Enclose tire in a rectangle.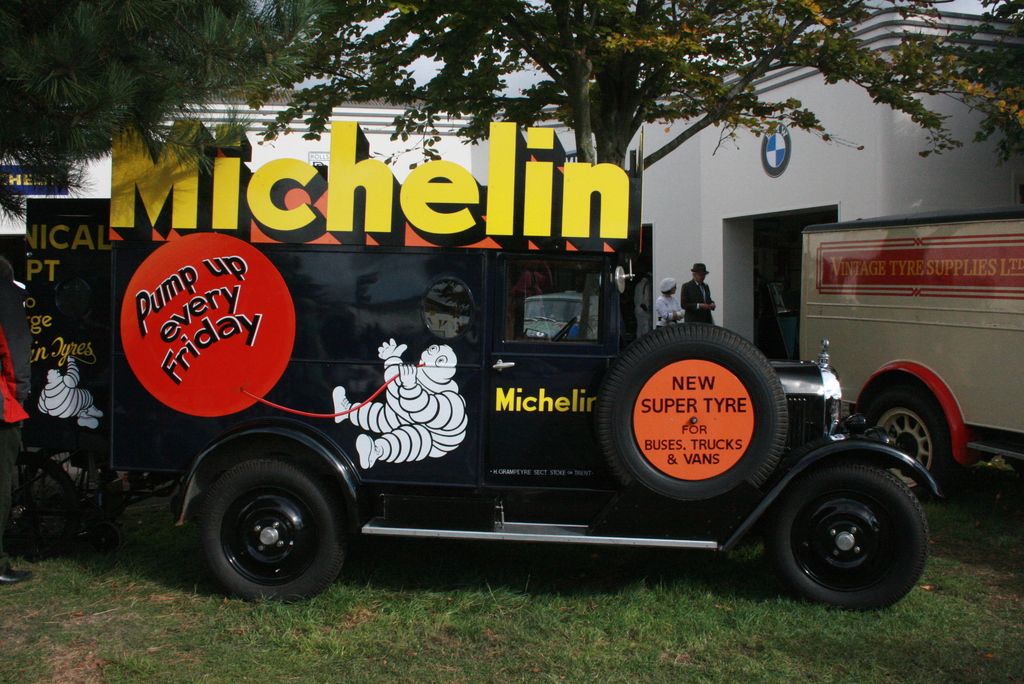
bbox=(591, 325, 785, 512).
